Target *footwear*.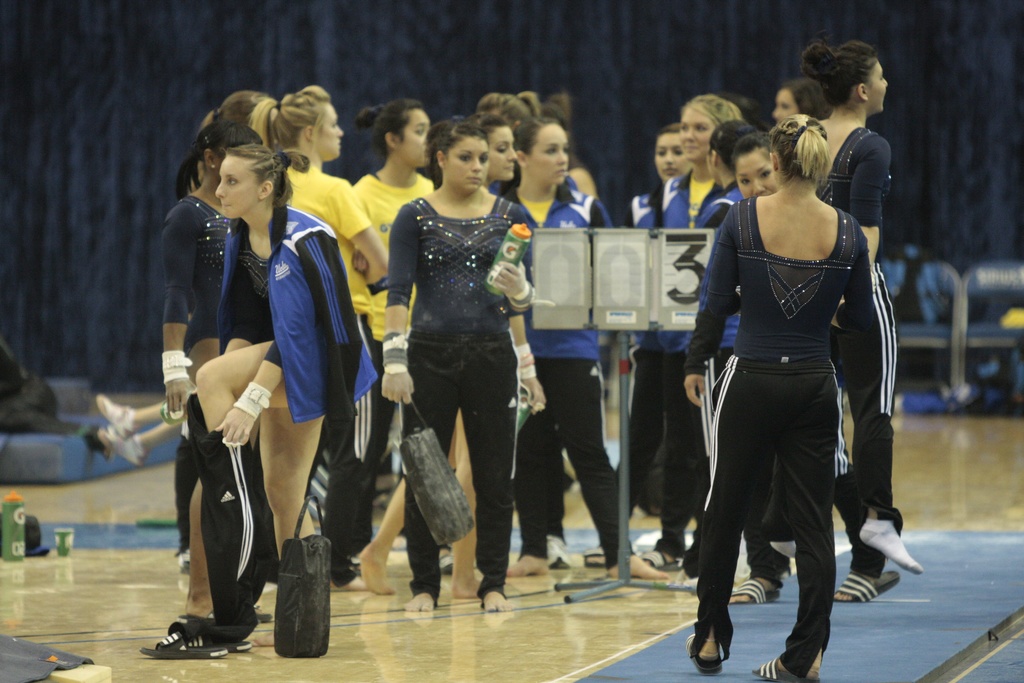
Target region: 439:548:455:575.
